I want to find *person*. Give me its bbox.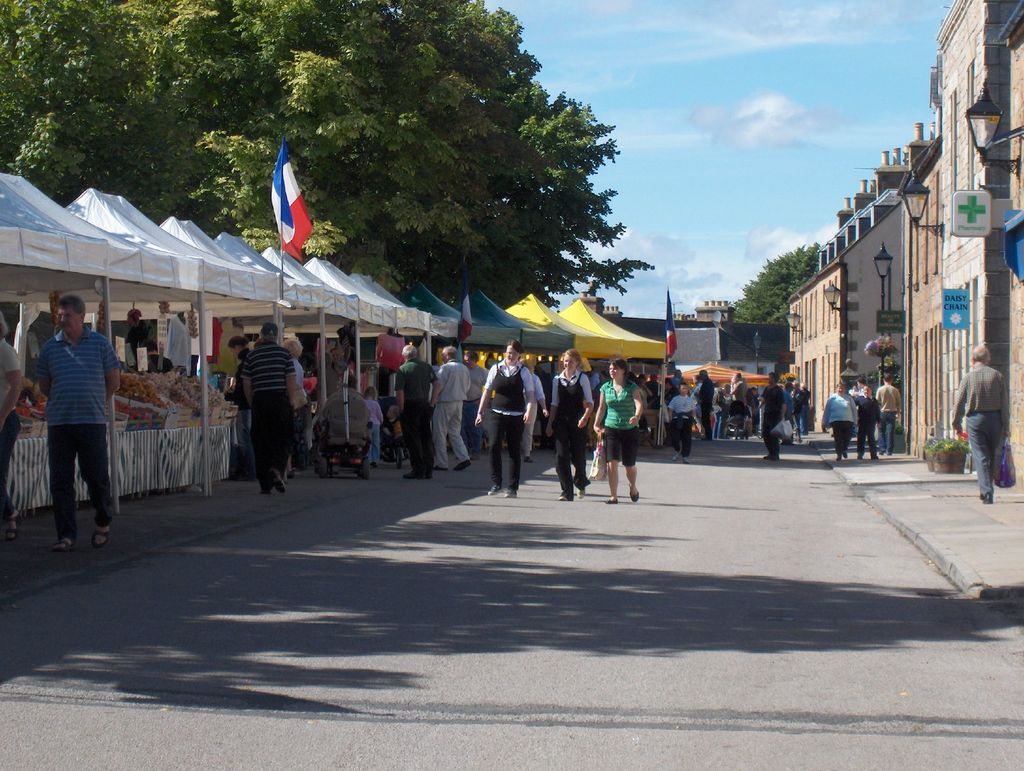
{"left": 952, "top": 351, "right": 1005, "bottom": 492}.
